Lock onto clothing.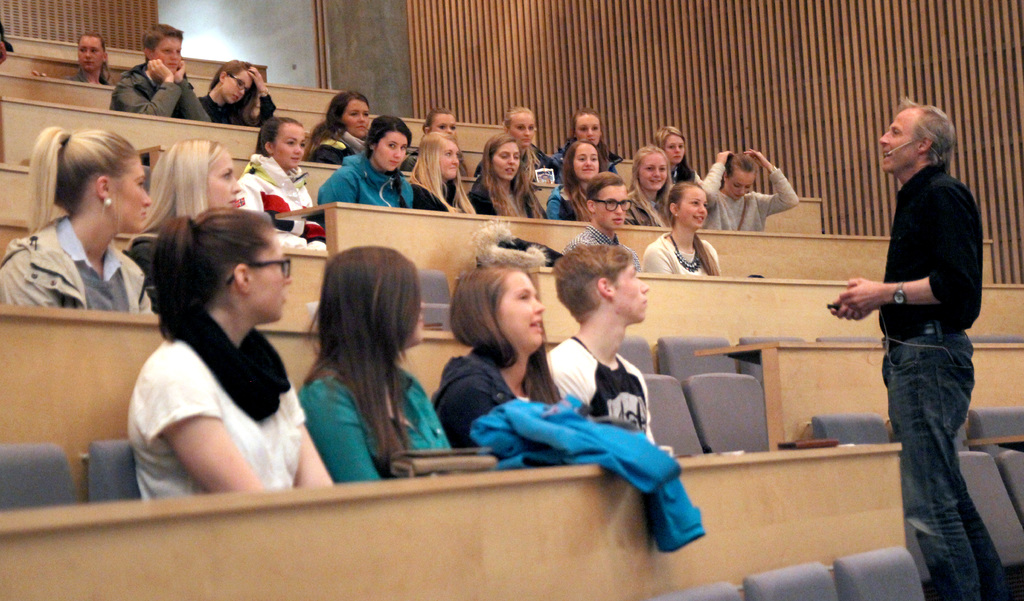
Locked: x1=548 y1=179 x2=591 y2=212.
